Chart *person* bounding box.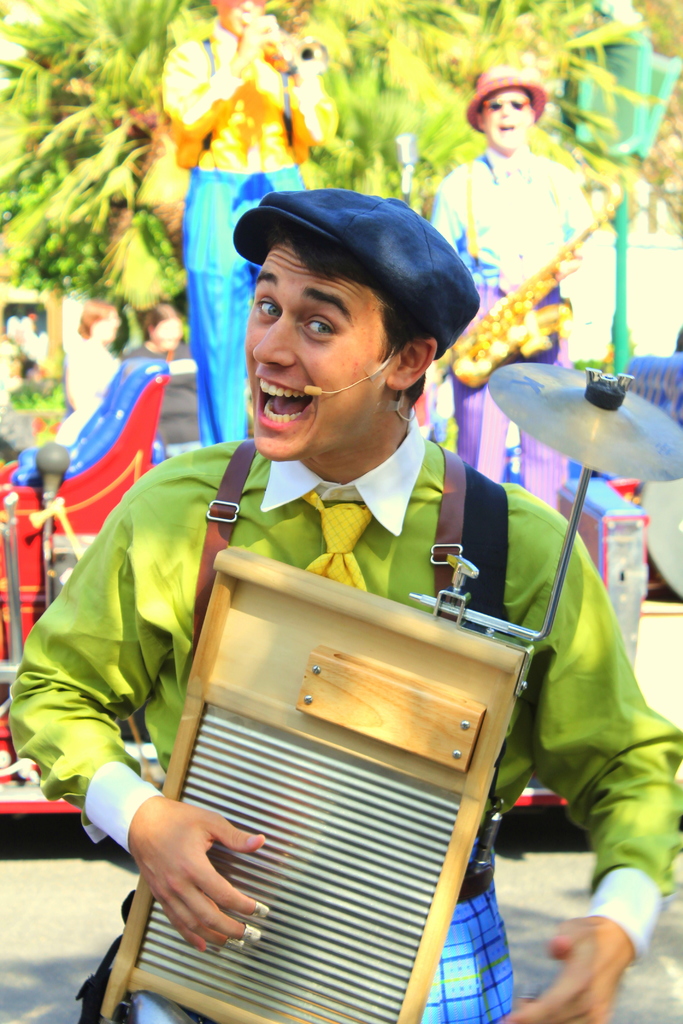
Charted: locate(426, 67, 591, 509).
